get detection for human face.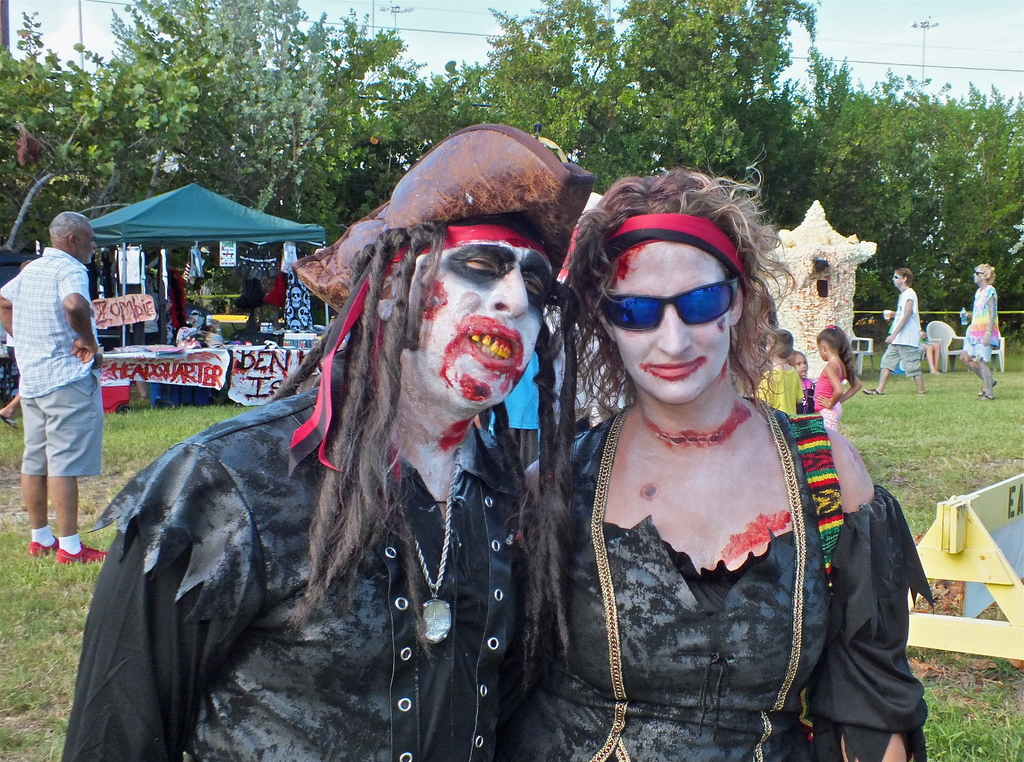
Detection: 601:236:742:401.
